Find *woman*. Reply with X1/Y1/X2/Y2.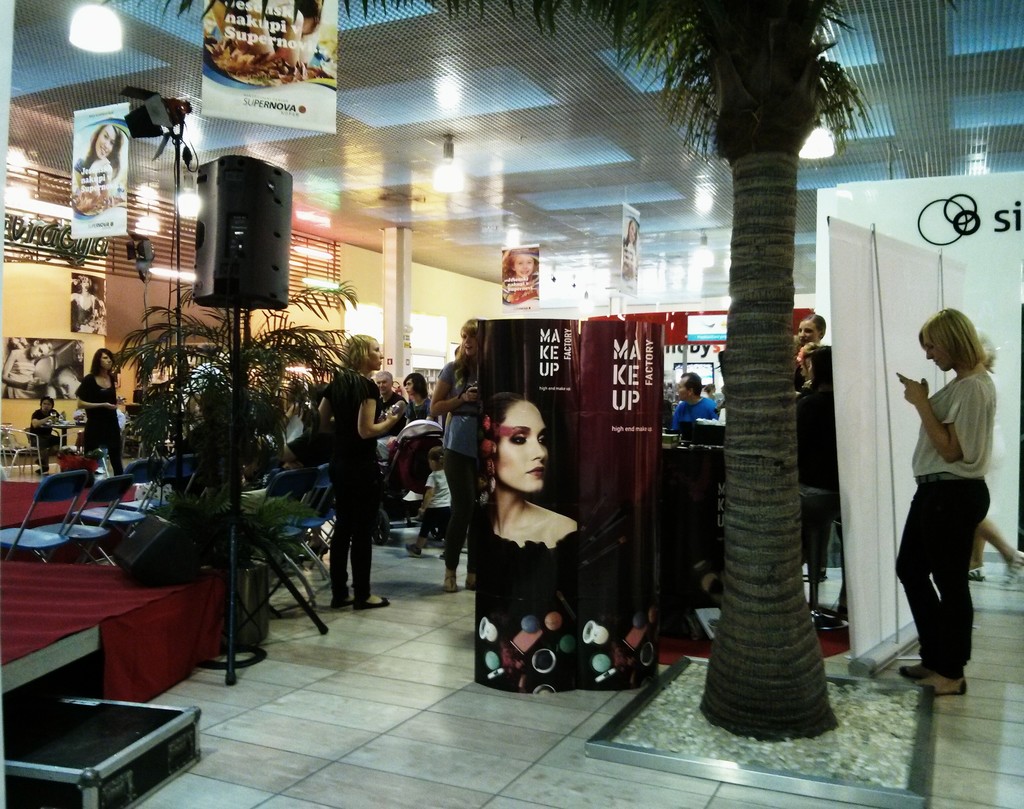
883/306/984/701.
